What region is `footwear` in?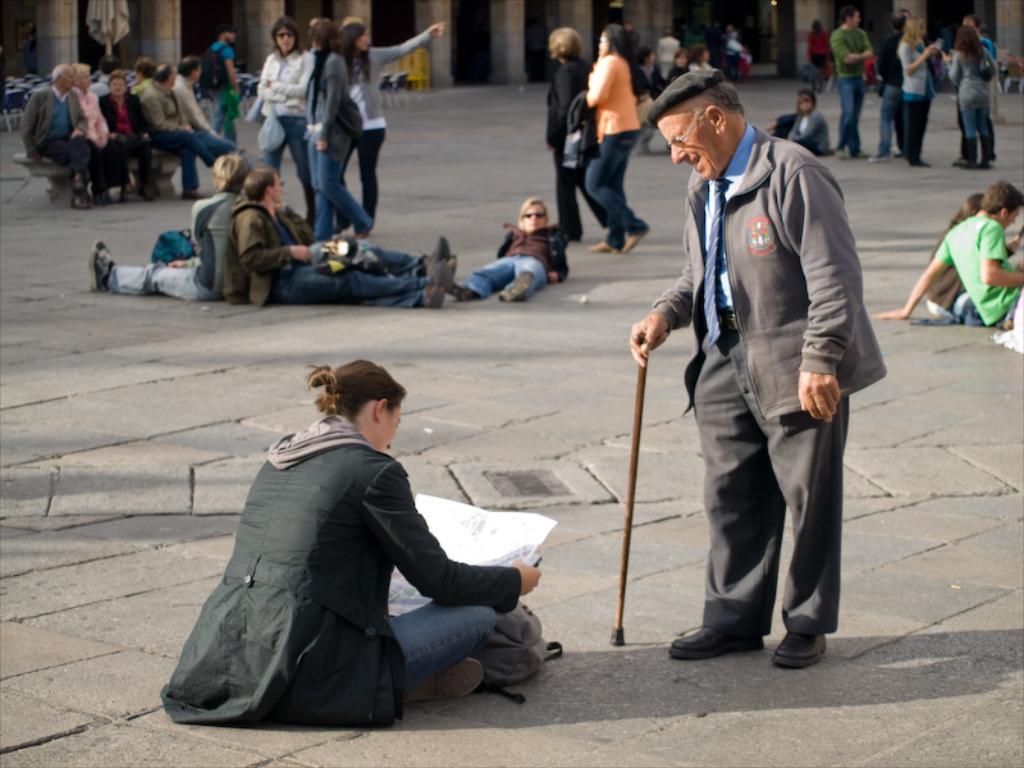
<region>429, 236, 448, 273</region>.
